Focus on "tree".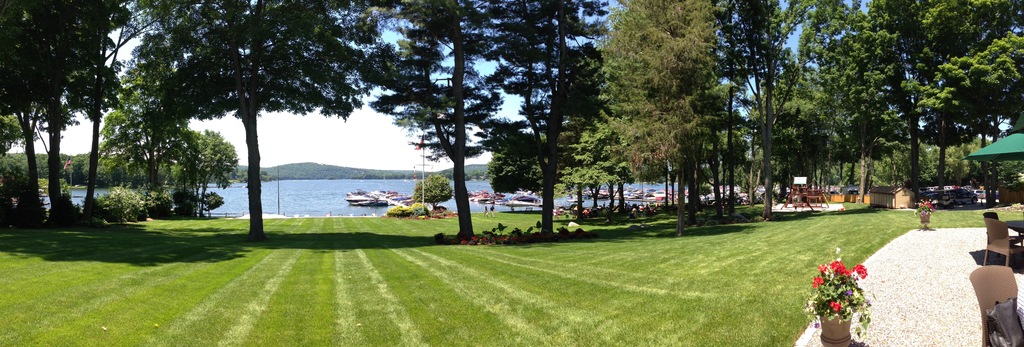
Focused at 92:85:242:221.
